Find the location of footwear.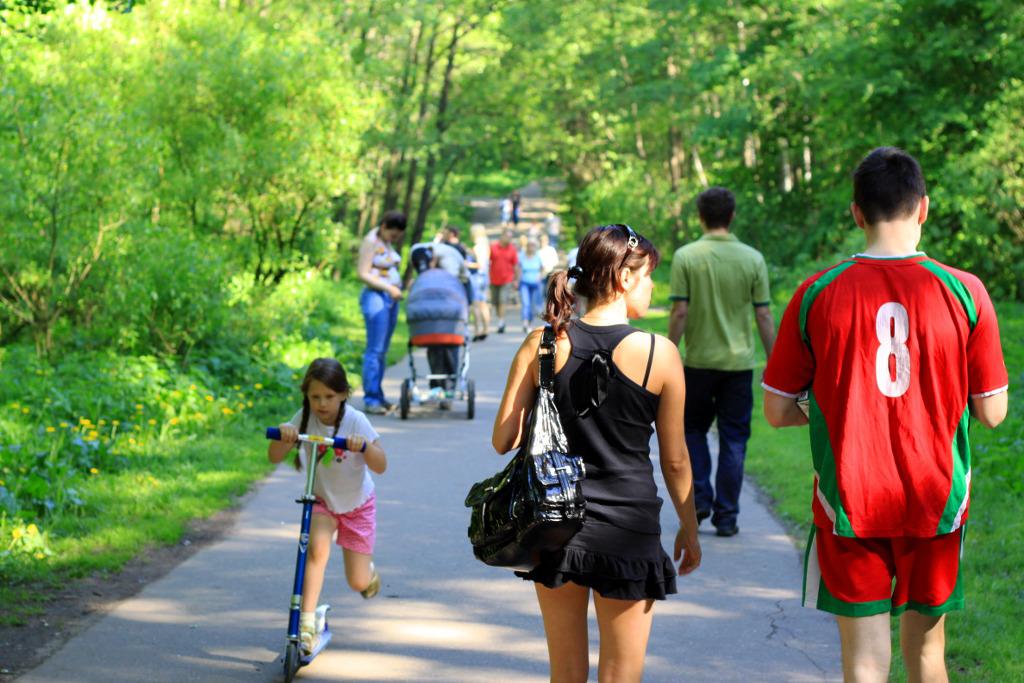
Location: <region>360, 564, 377, 598</region>.
